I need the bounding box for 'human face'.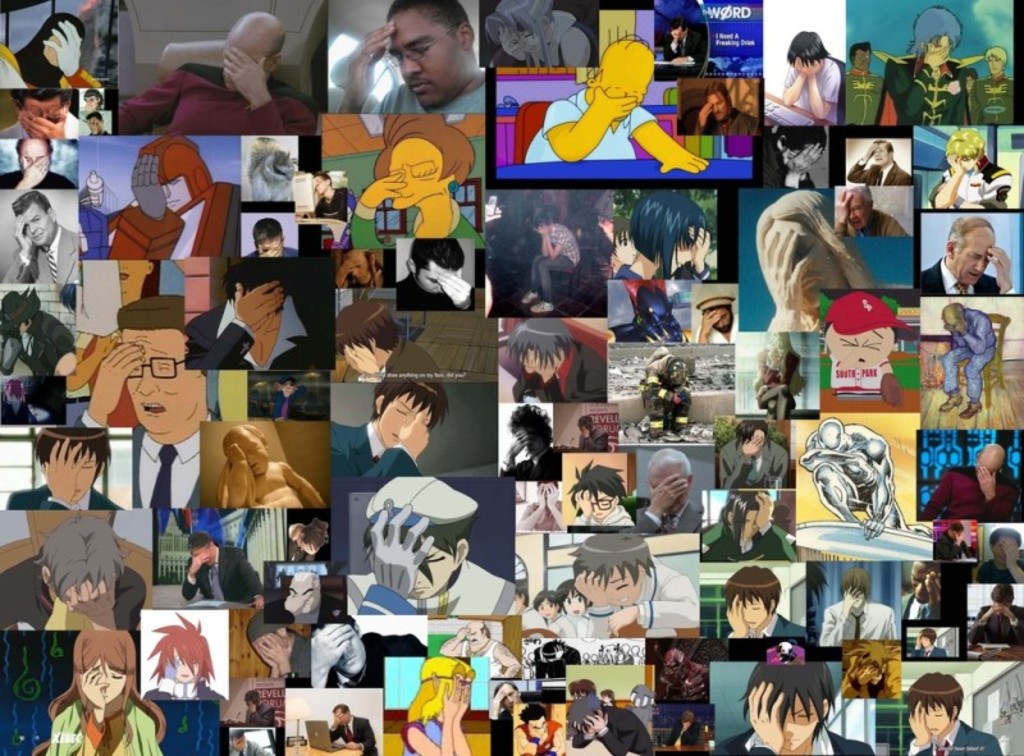
Here it is: 616:228:637:265.
